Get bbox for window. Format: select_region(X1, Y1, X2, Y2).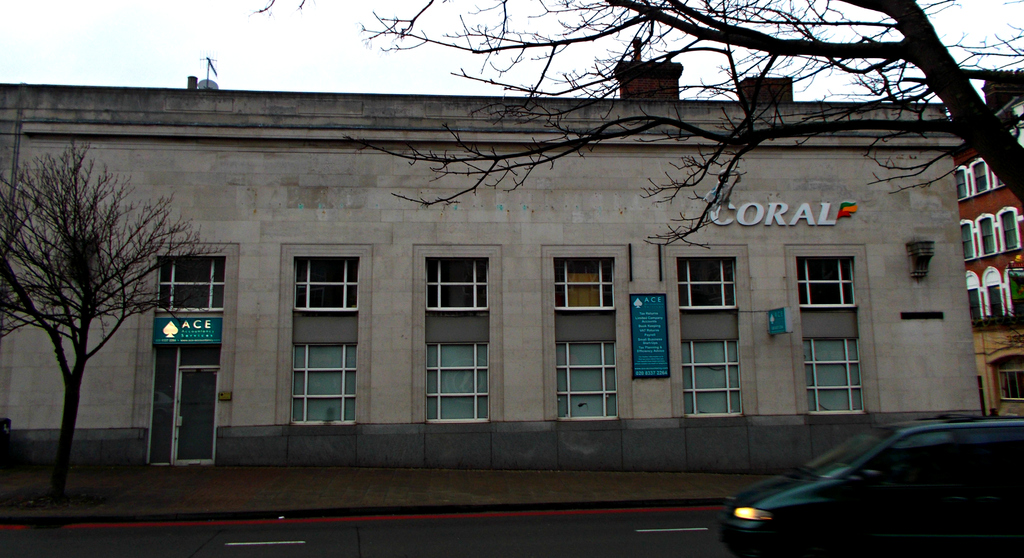
select_region(961, 271, 1023, 326).
